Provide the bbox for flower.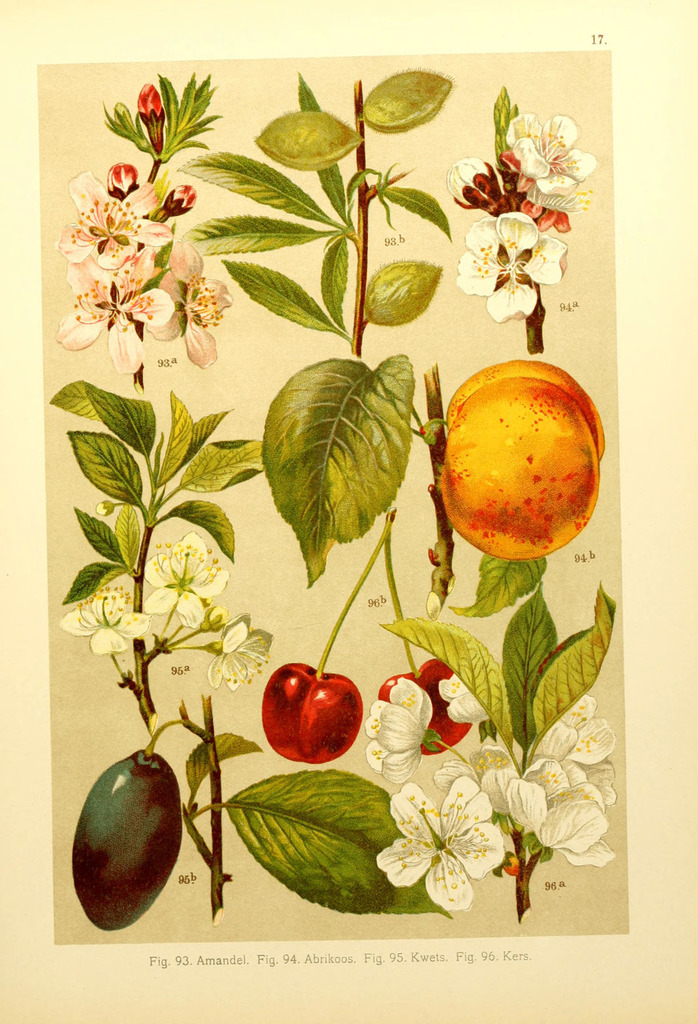
bbox=[436, 676, 489, 725].
